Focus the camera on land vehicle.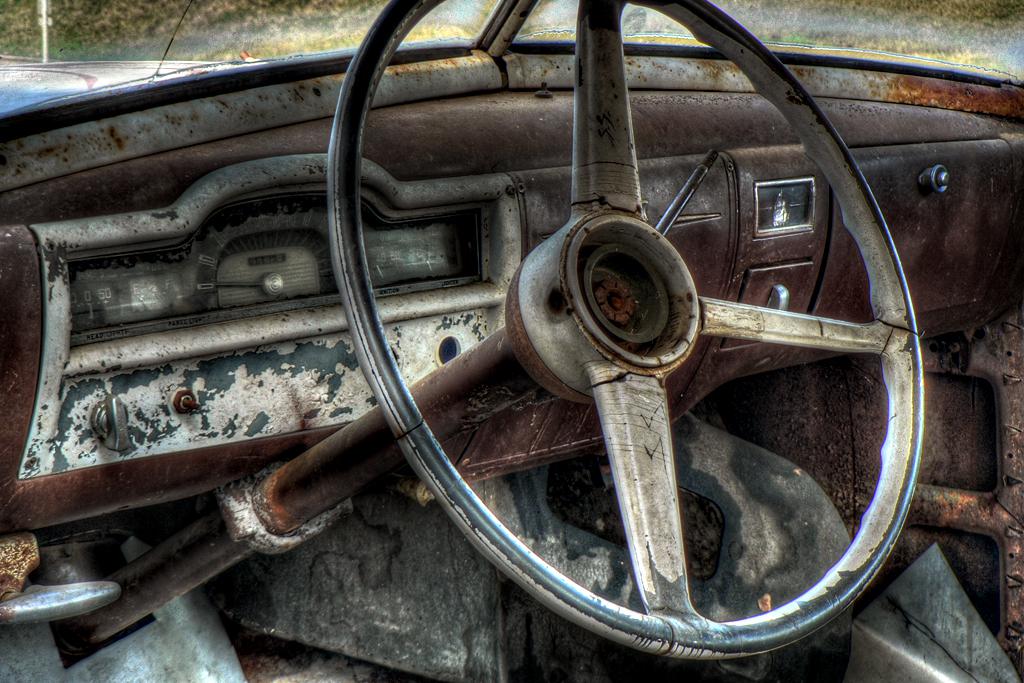
Focus region: left=0, top=0, right=1023, bottom=682.
